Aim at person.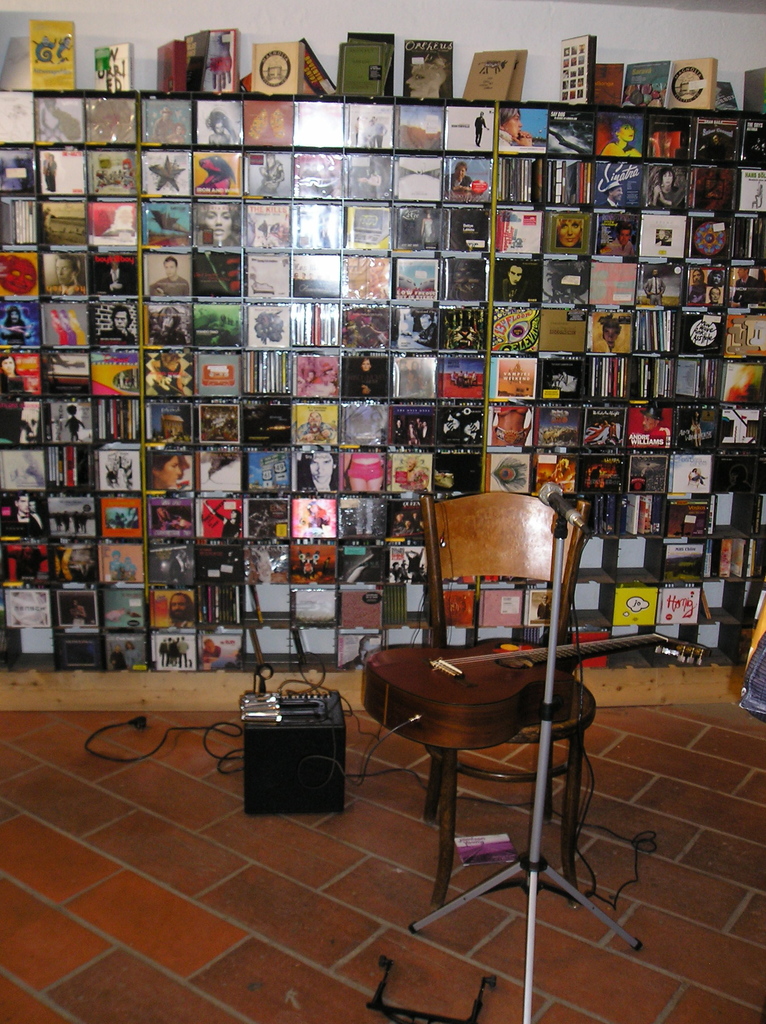
Aimed at crop(148, 452, 180, 488).
